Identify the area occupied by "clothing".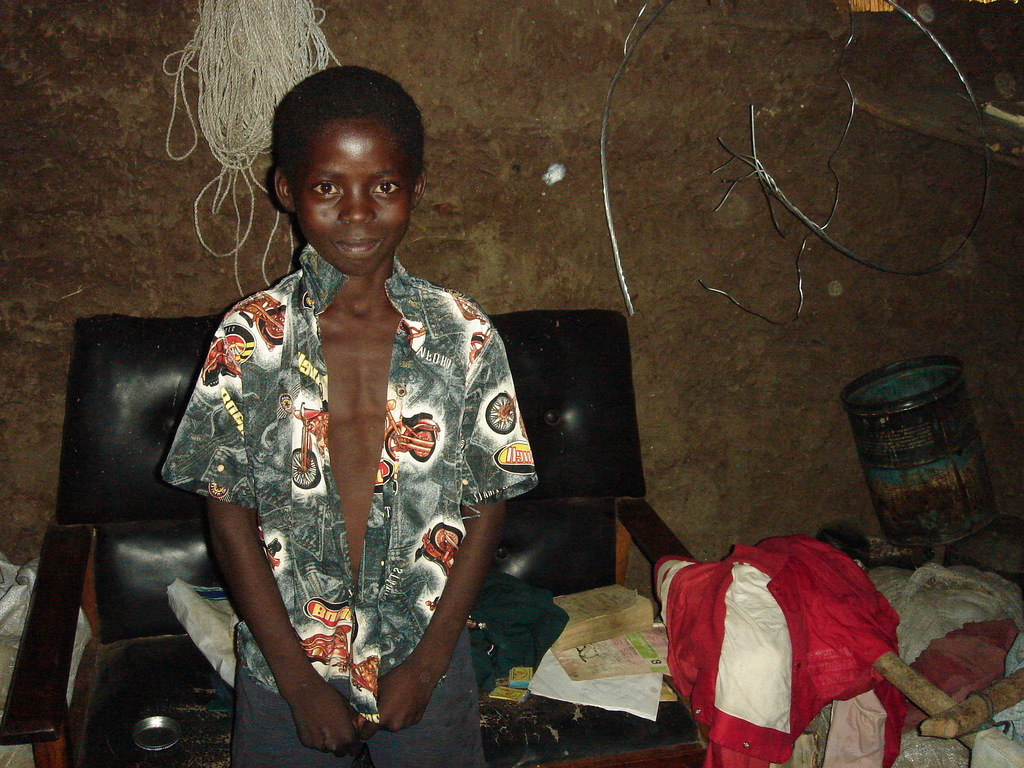
Area: [left=652, top=531, right=897, bottom=767].
